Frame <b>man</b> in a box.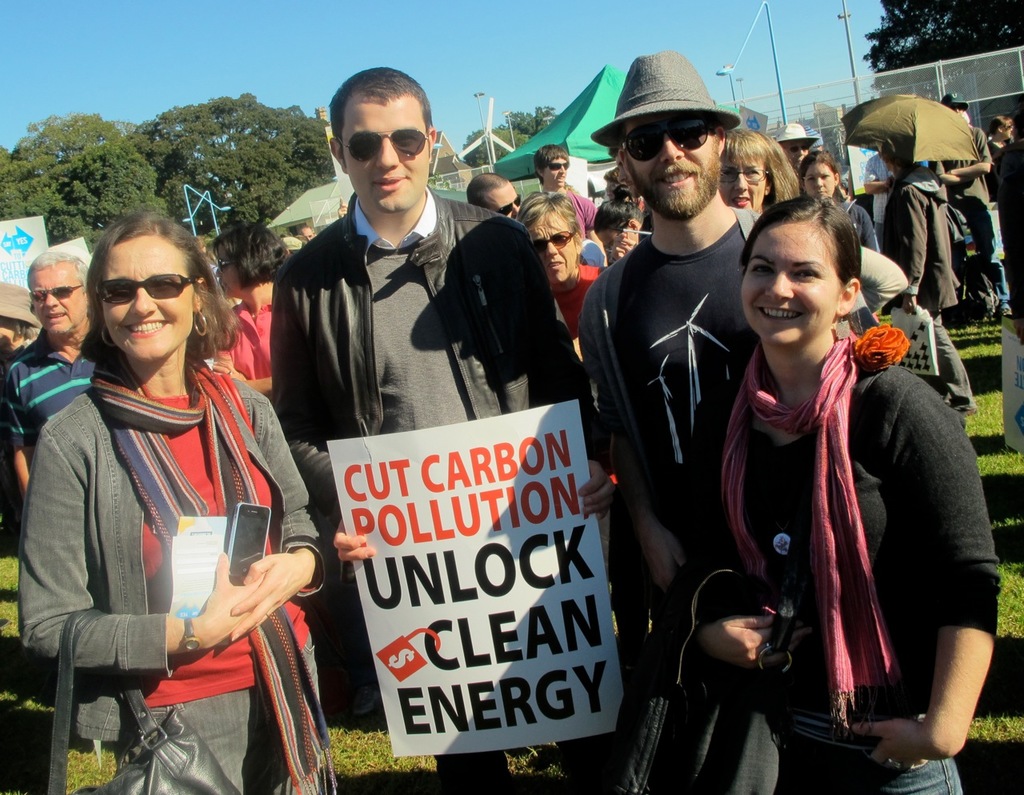
[575, 50, 877, 794].
